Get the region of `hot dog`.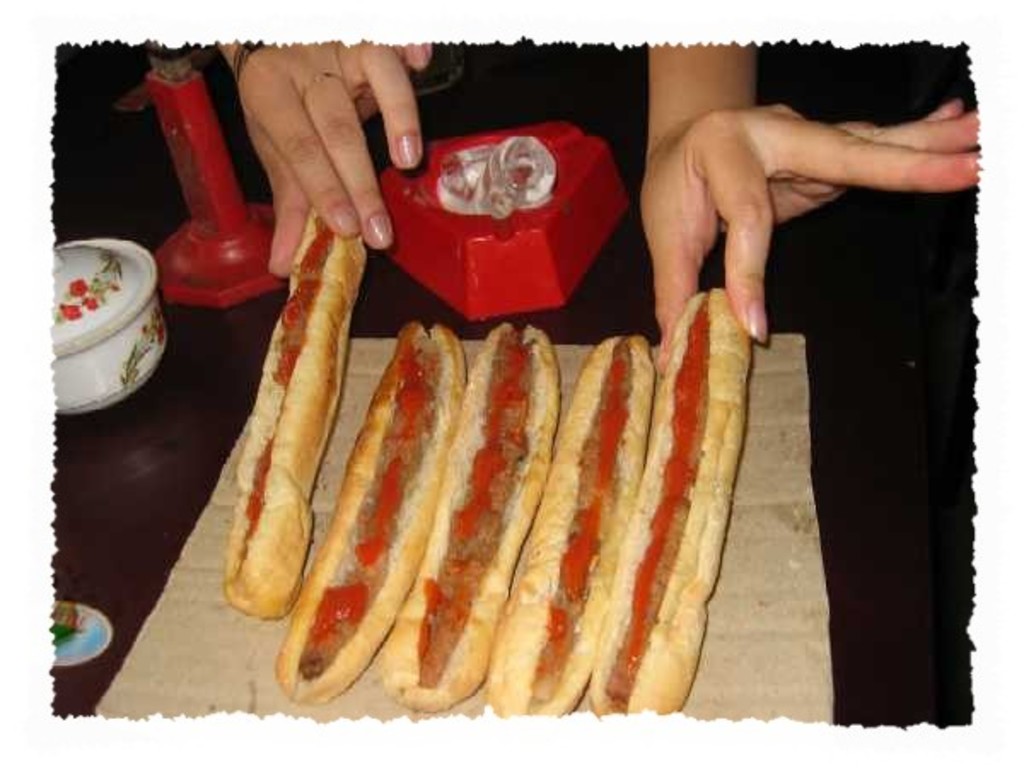
(left=224, top=203, right=369, bottom=616).
